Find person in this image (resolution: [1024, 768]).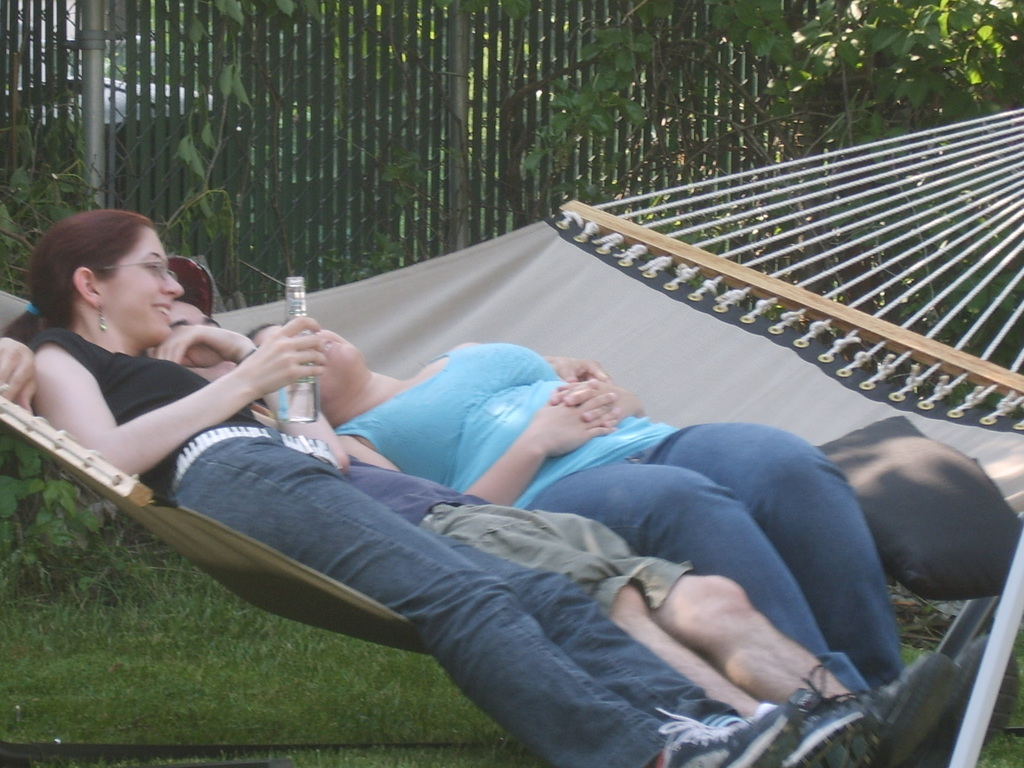
x1=118, y1=252, x2=870, y2=767.
